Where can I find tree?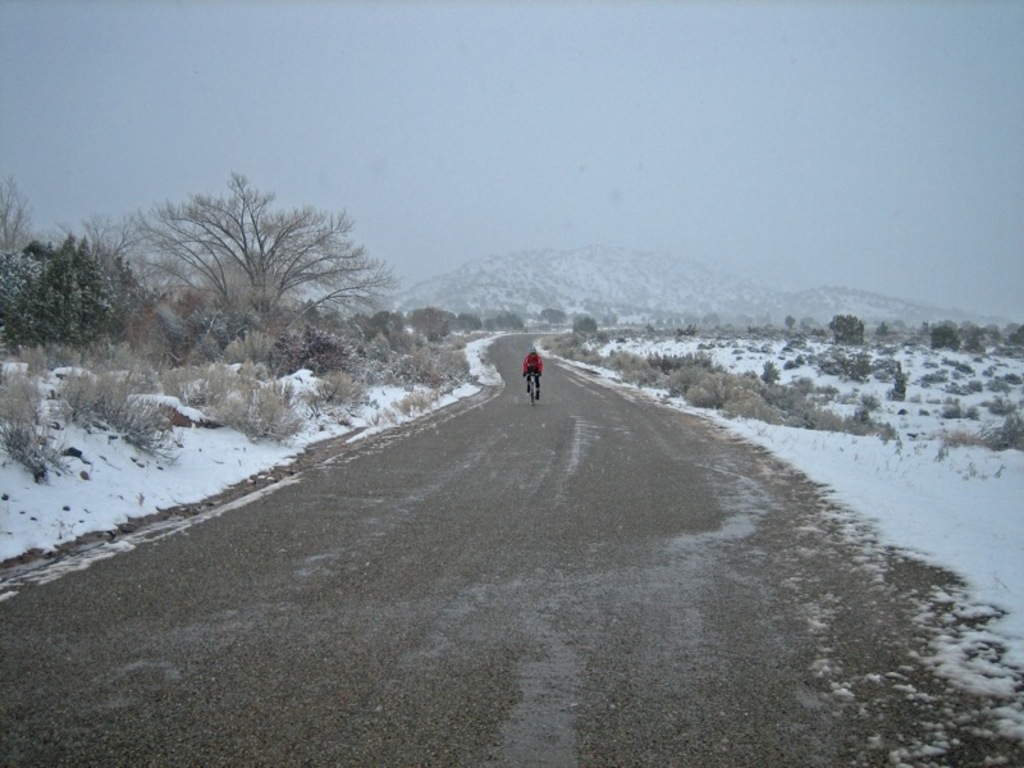
You can find it at box=[96, 168, 407, 346].
